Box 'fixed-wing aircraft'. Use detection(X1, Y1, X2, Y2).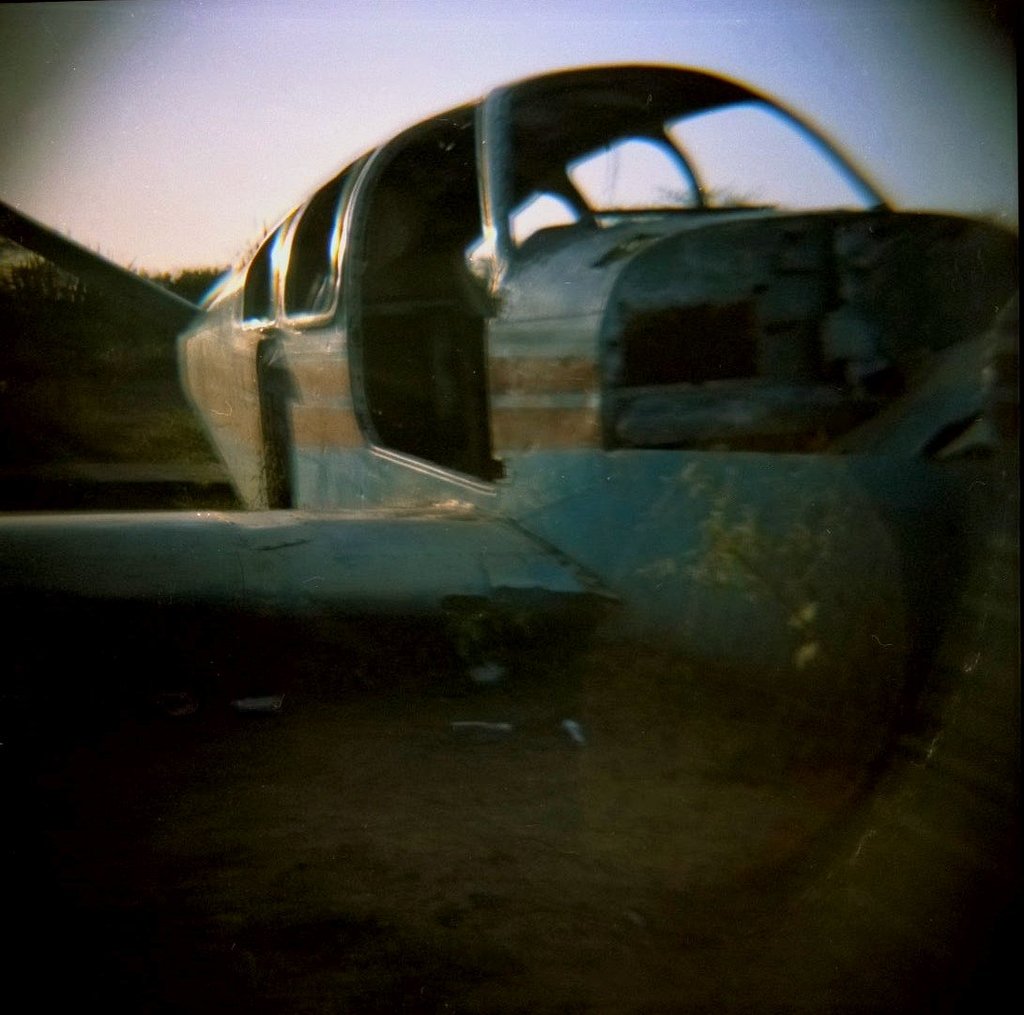
detection(0, 51, 1023, 661).
